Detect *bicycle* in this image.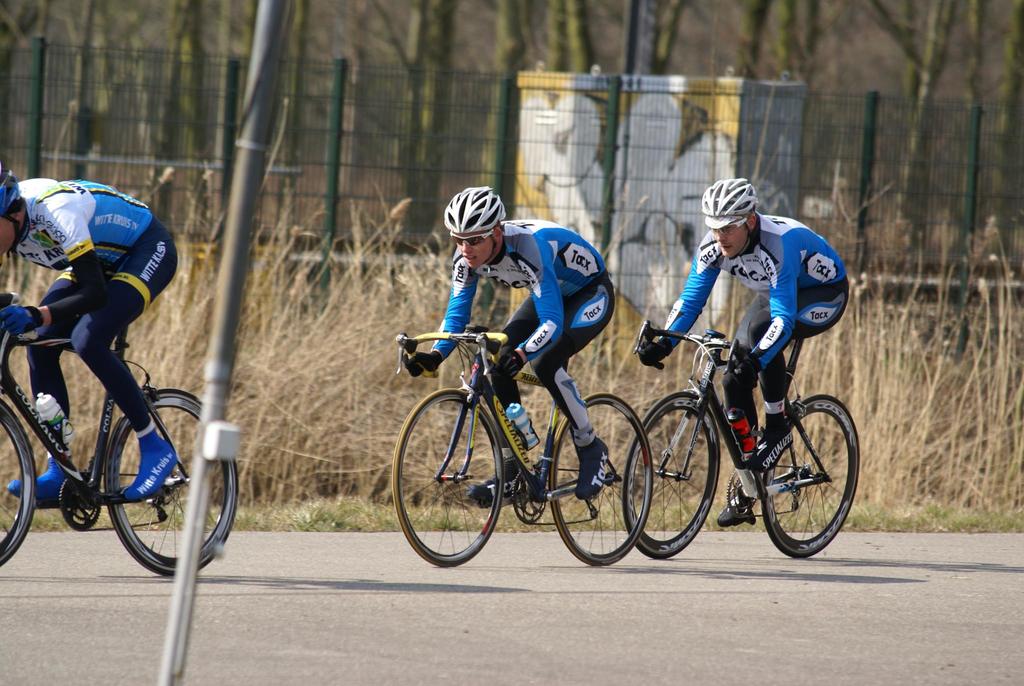
Detection: bbox(394, 320, 653, 571).
